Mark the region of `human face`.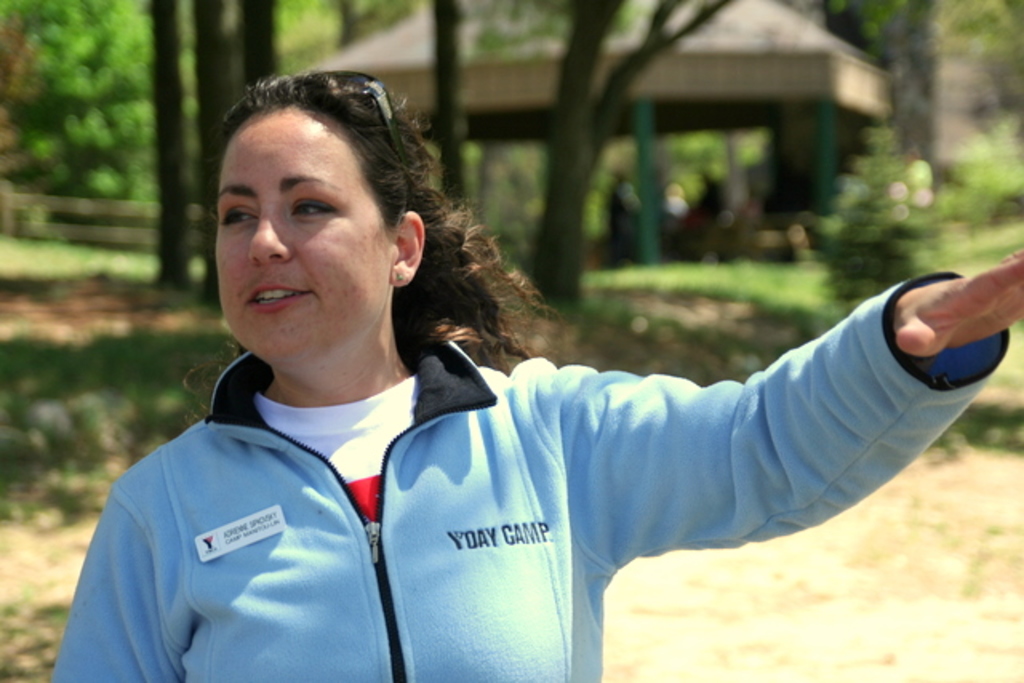
Region: (216, 104, 397, 357).
